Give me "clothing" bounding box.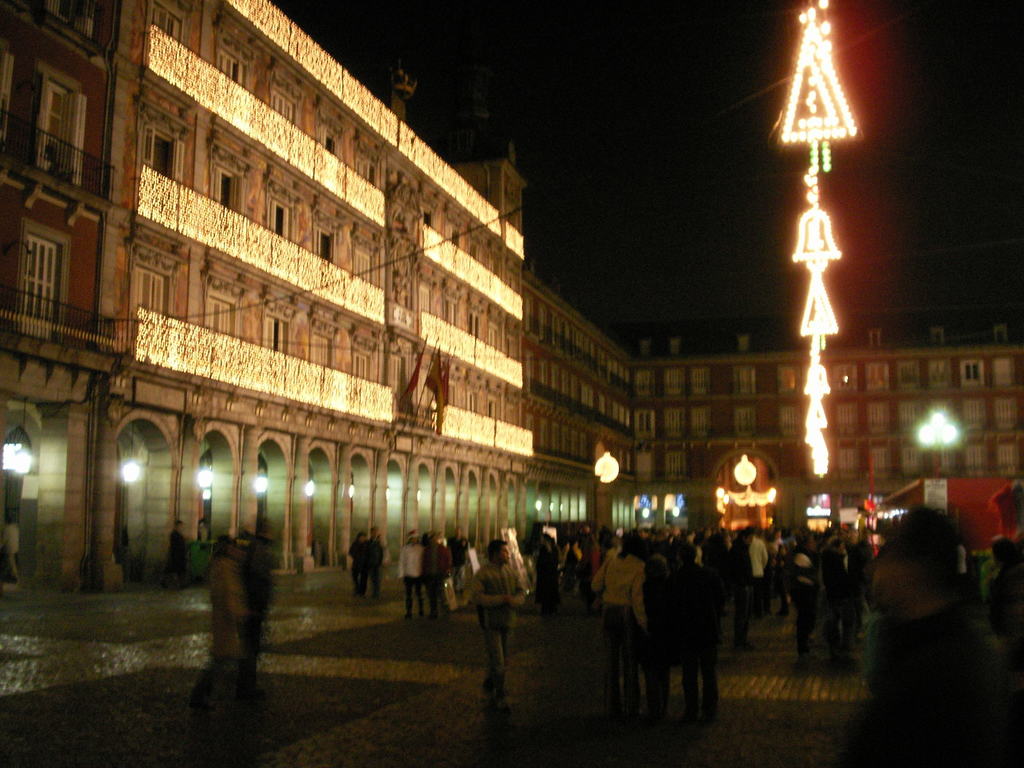
pyautogui.locateOnScreen(823, 552, 867, 643).
